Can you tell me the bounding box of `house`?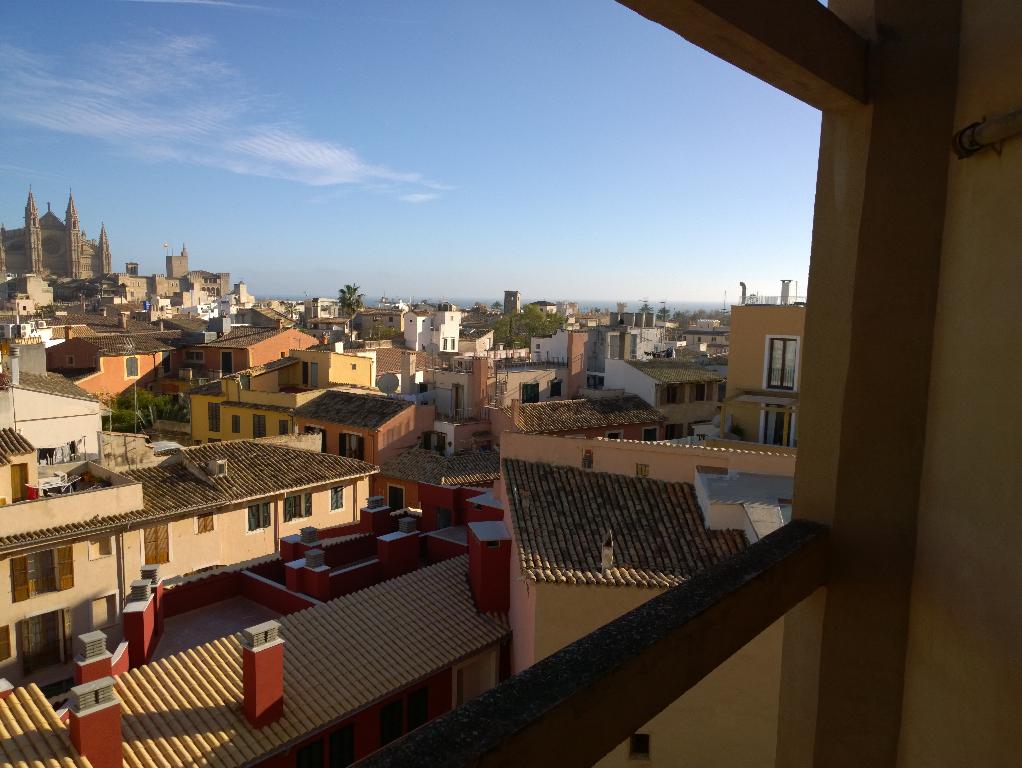
l=8, t=430, r=409, b=678.
